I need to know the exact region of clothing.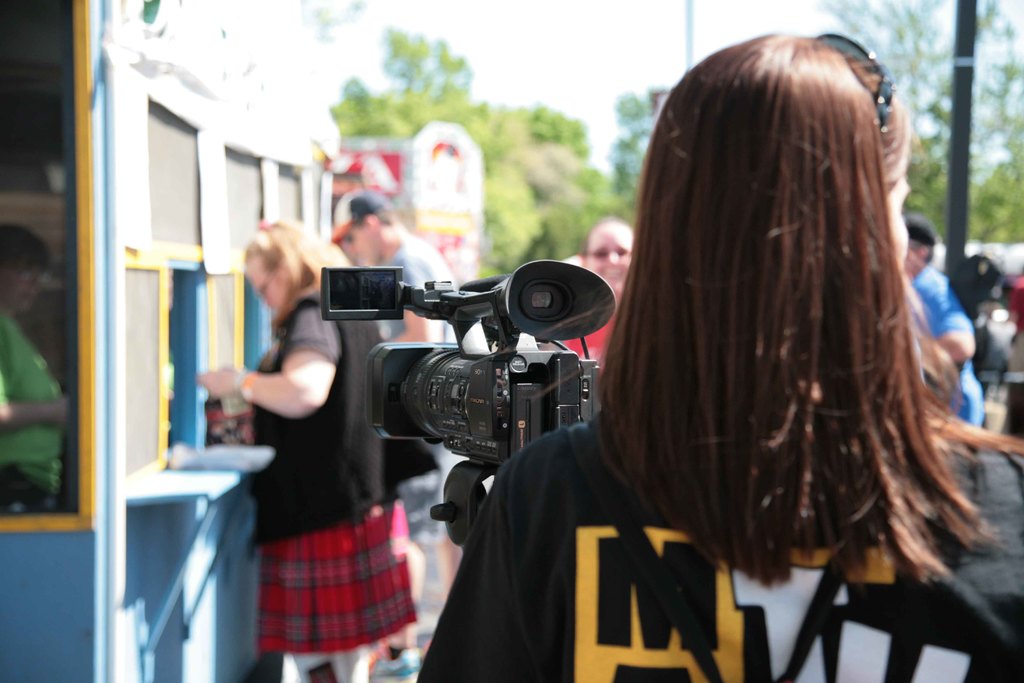
Region: 230/284/417/664.
